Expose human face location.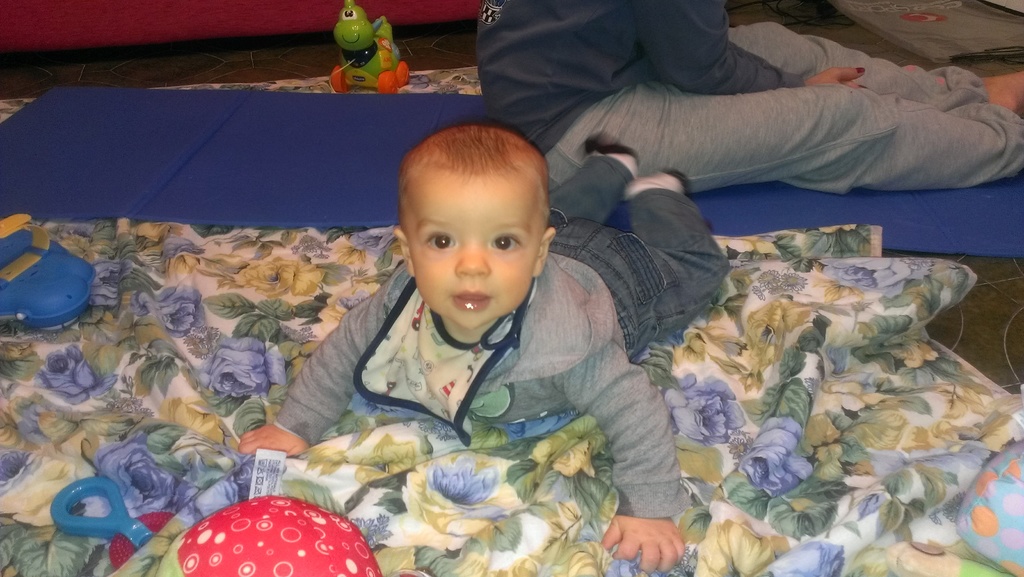
Exposed at x1=404, y1=163, x2=540, y2=326.
